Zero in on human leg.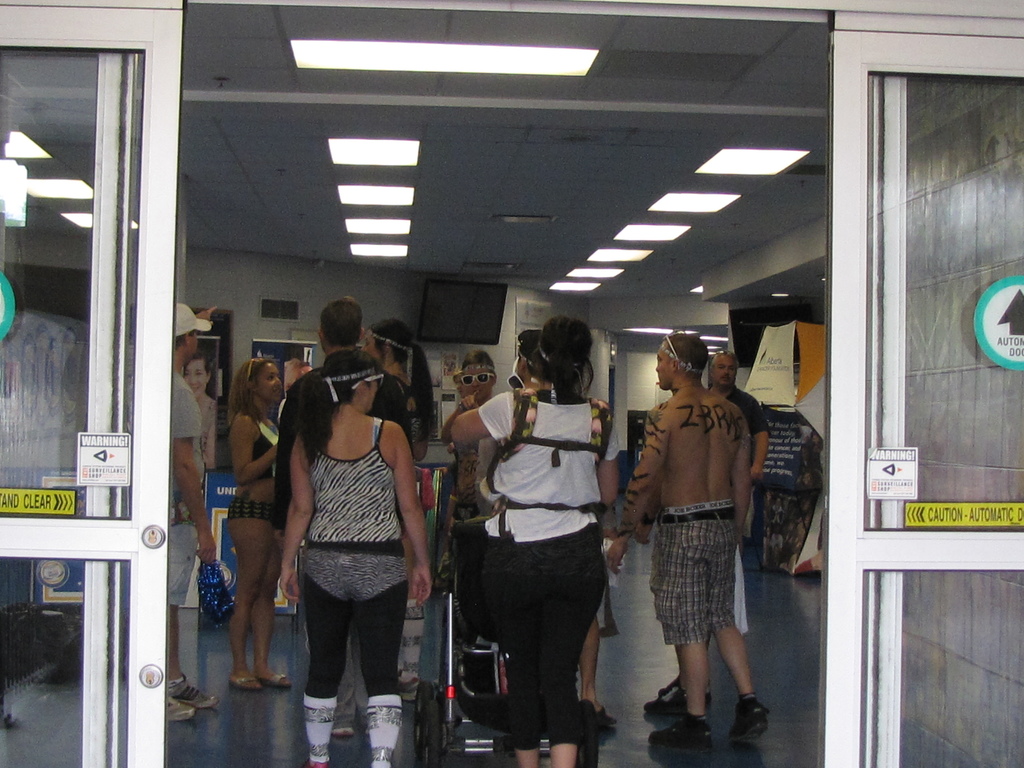
Zeroed in: crop(711, 611, 769, 746).
